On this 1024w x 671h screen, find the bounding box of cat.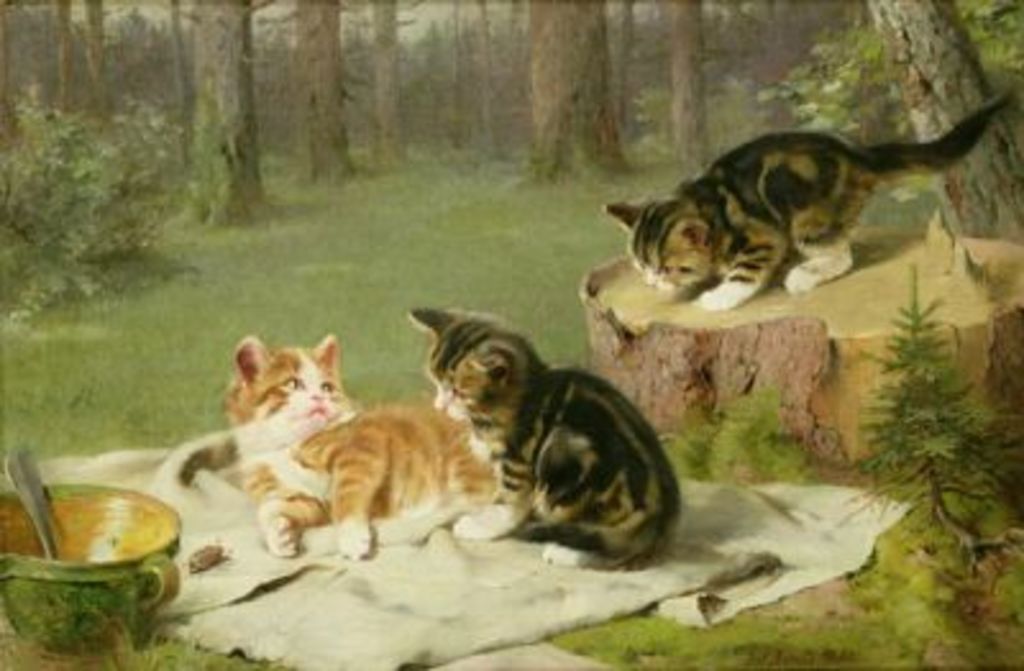
Bounding box: (left=230, top=330, right=499, bottom=558).
